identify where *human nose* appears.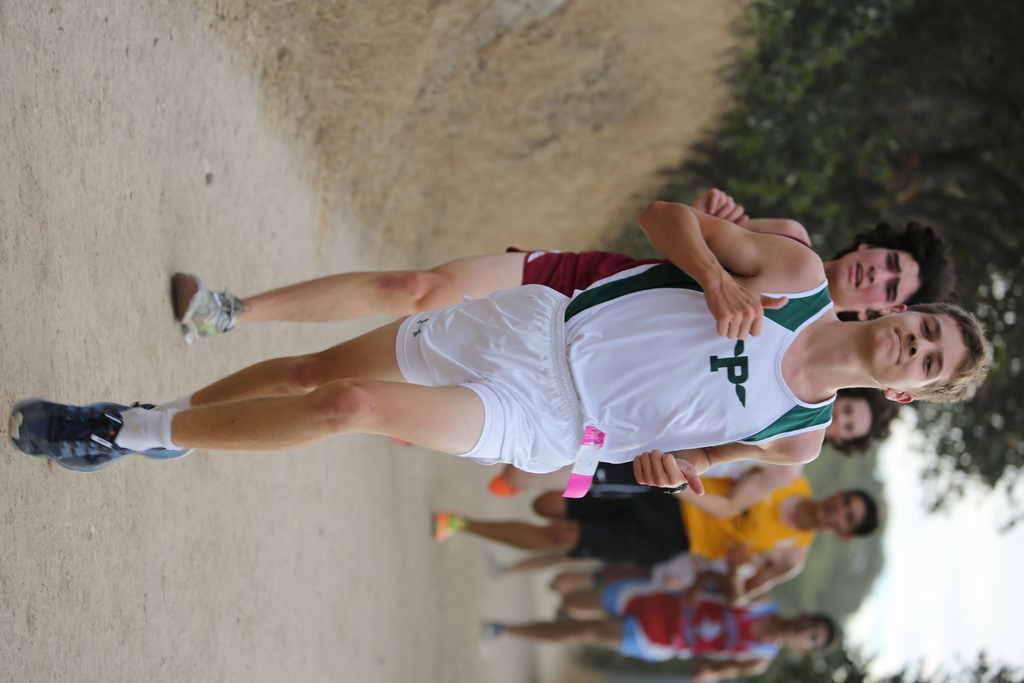
Appears at {"left": 869, "top": 265, "right": 894, "bottom": 287}.
